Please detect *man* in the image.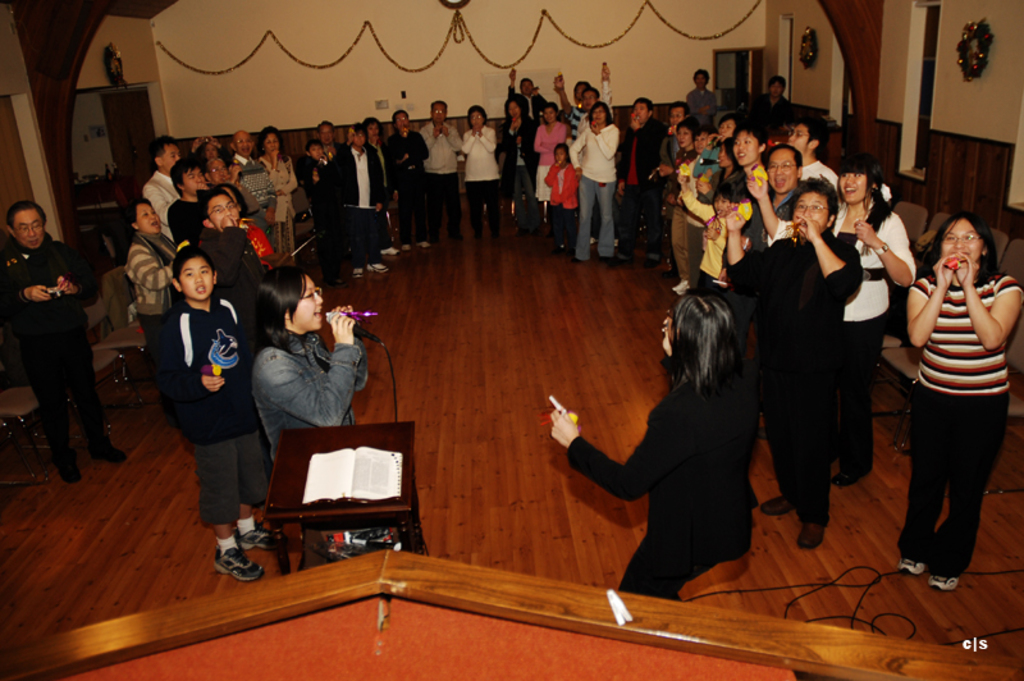
[x1=664, y1=99, x2=691, y2=157].
